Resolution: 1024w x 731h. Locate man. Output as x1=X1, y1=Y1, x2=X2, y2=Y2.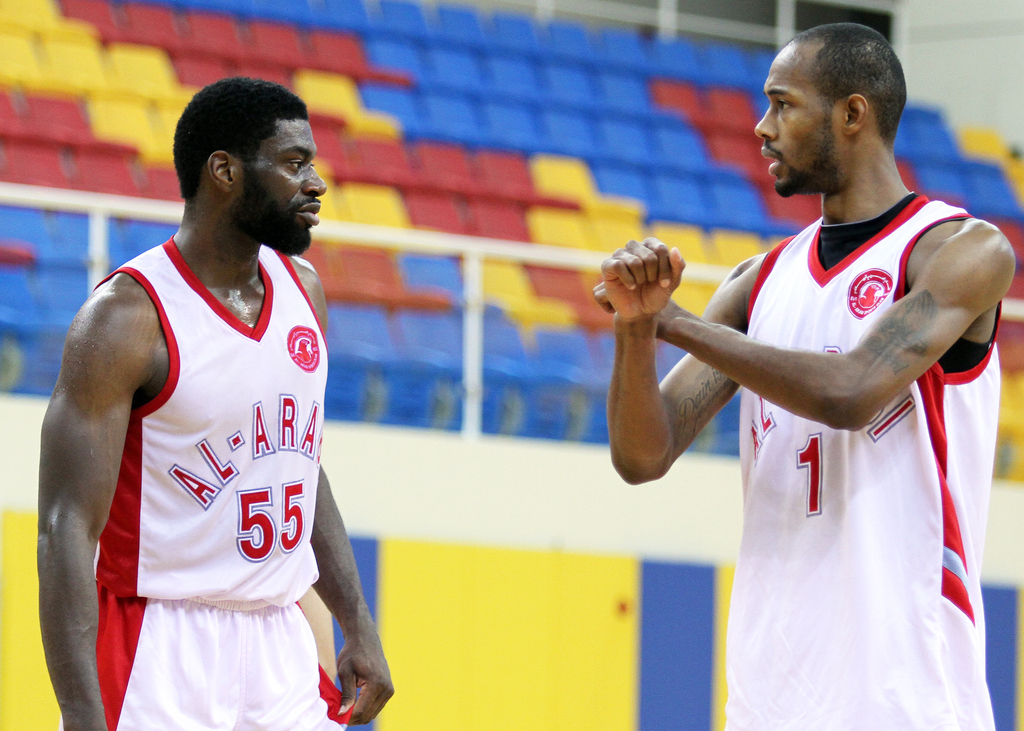
x1=585, y1=18, x2=1016, y2=730.
